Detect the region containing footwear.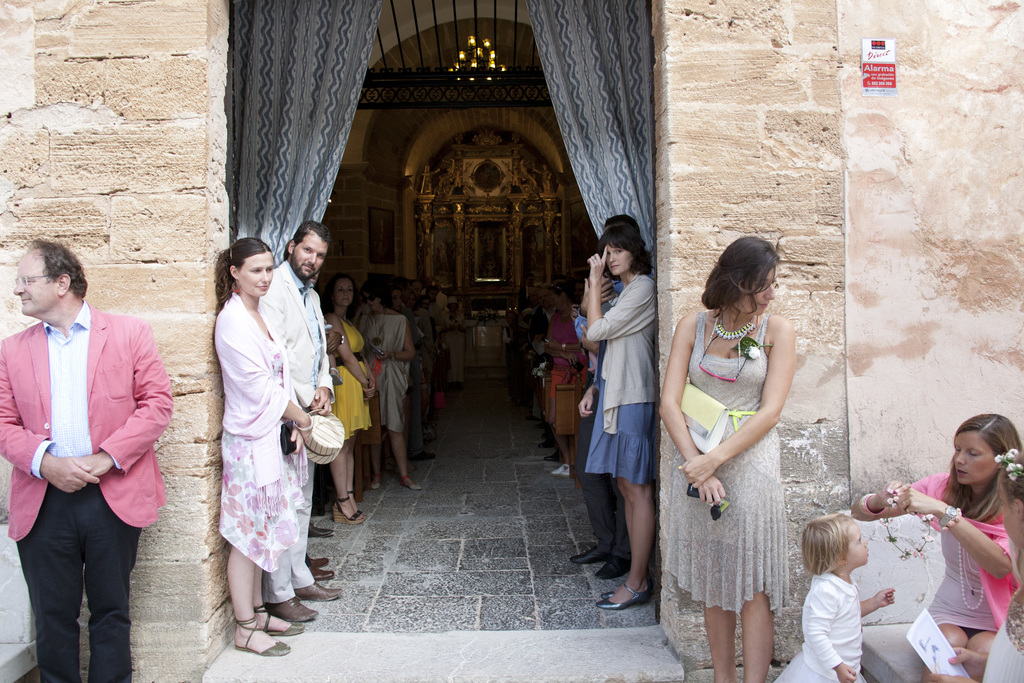
x1=559, y1=466, x2=570, y2=477.
